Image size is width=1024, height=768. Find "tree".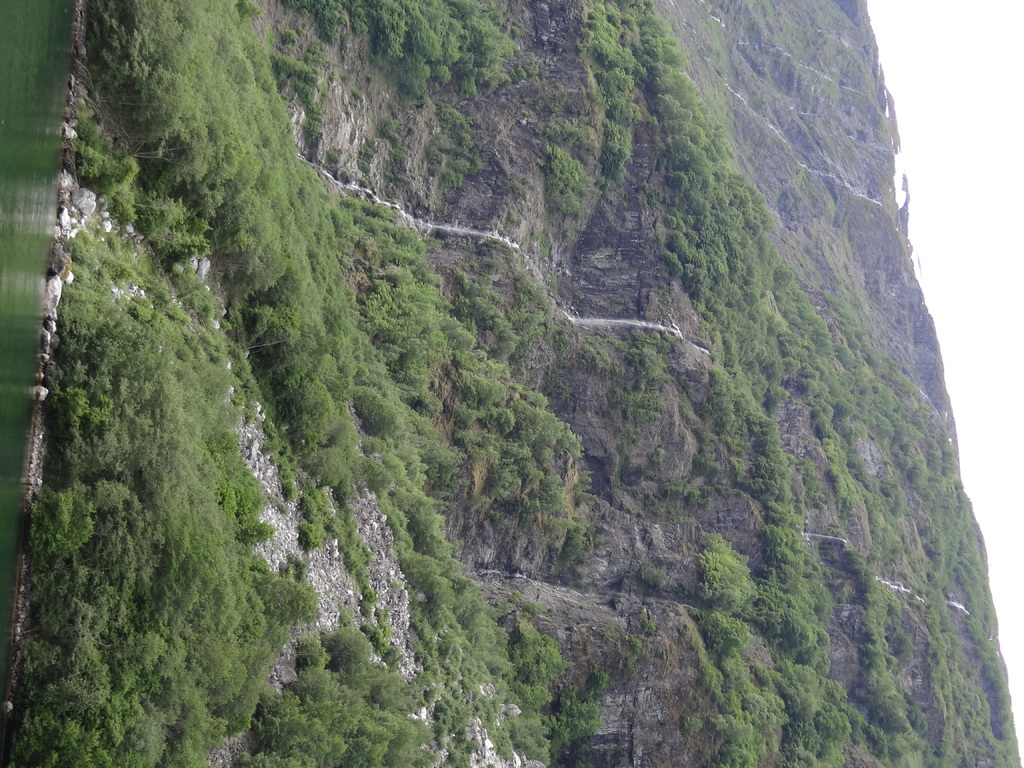
box=[232, 623, 446, 767].
